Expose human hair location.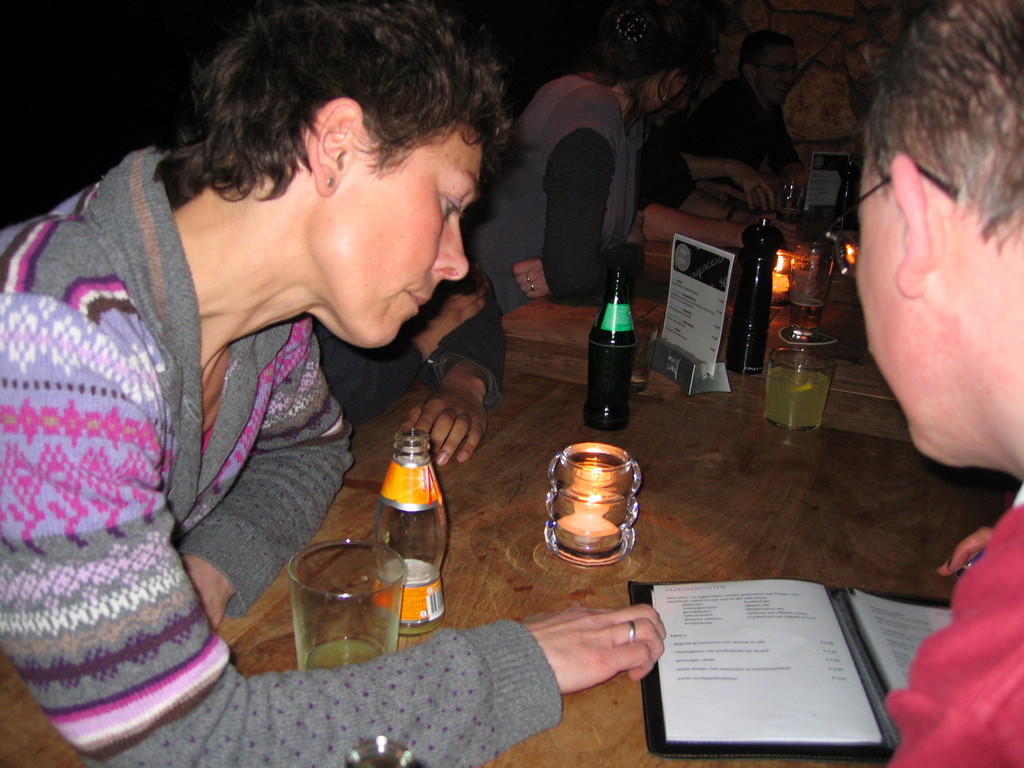
Exposed at [left=154, top=0, right=514, bottom=201].
